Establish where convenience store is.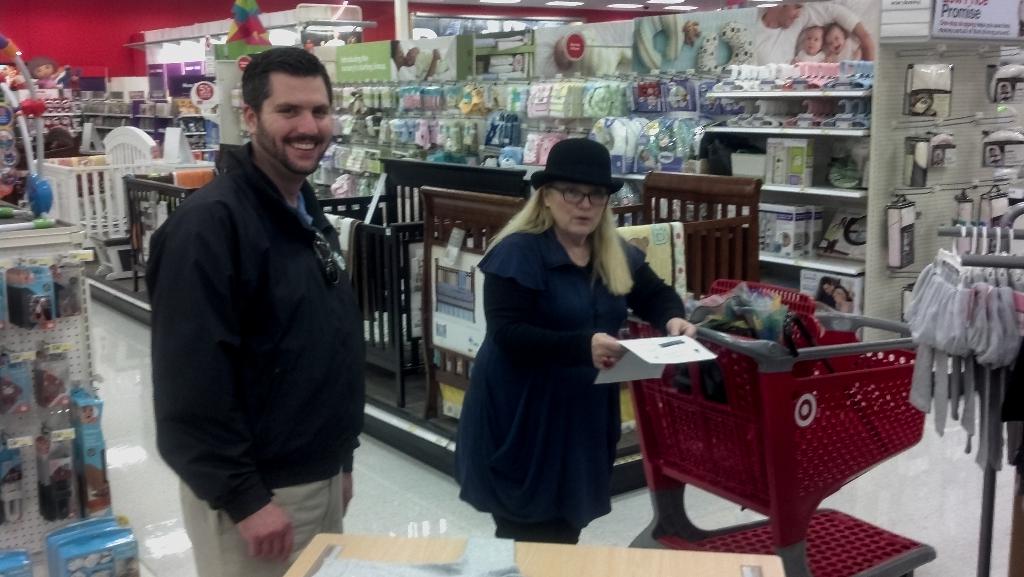
Established at select_region(242, 13, 1023, 560).
